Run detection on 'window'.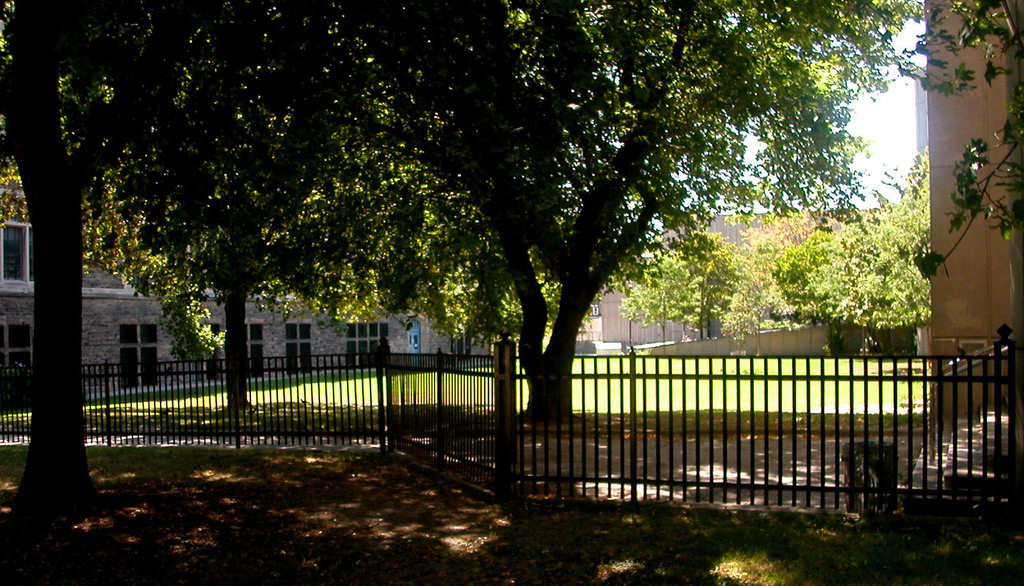
Result: box=[7, 219, 35, 296].
